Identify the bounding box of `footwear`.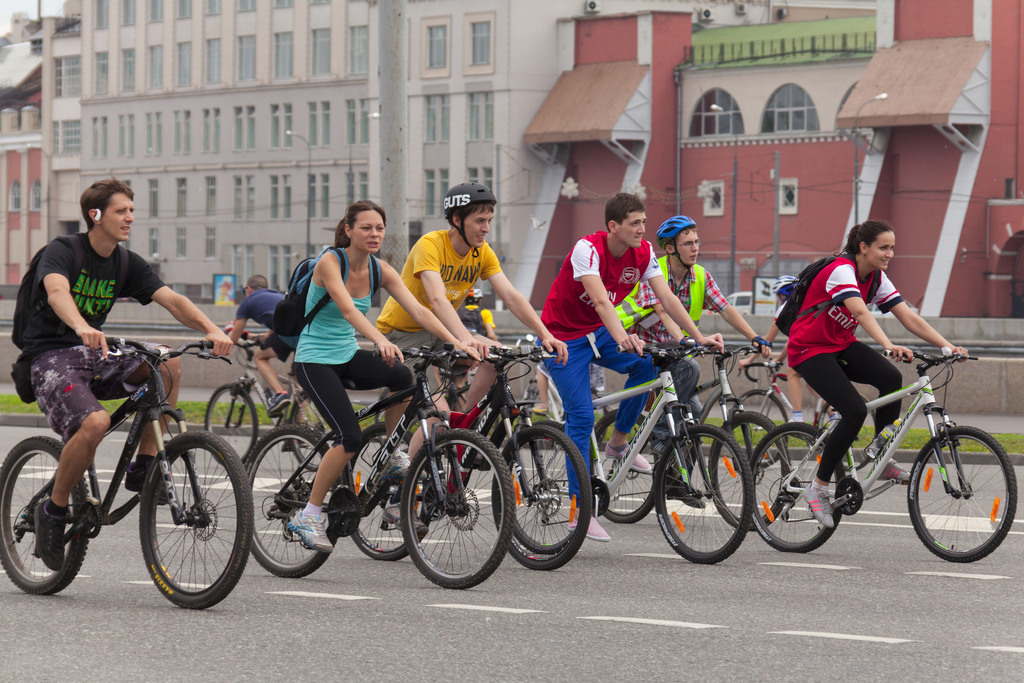
{"x1": 383, "y1": 450, "x2": 427, "y2": 479}.
